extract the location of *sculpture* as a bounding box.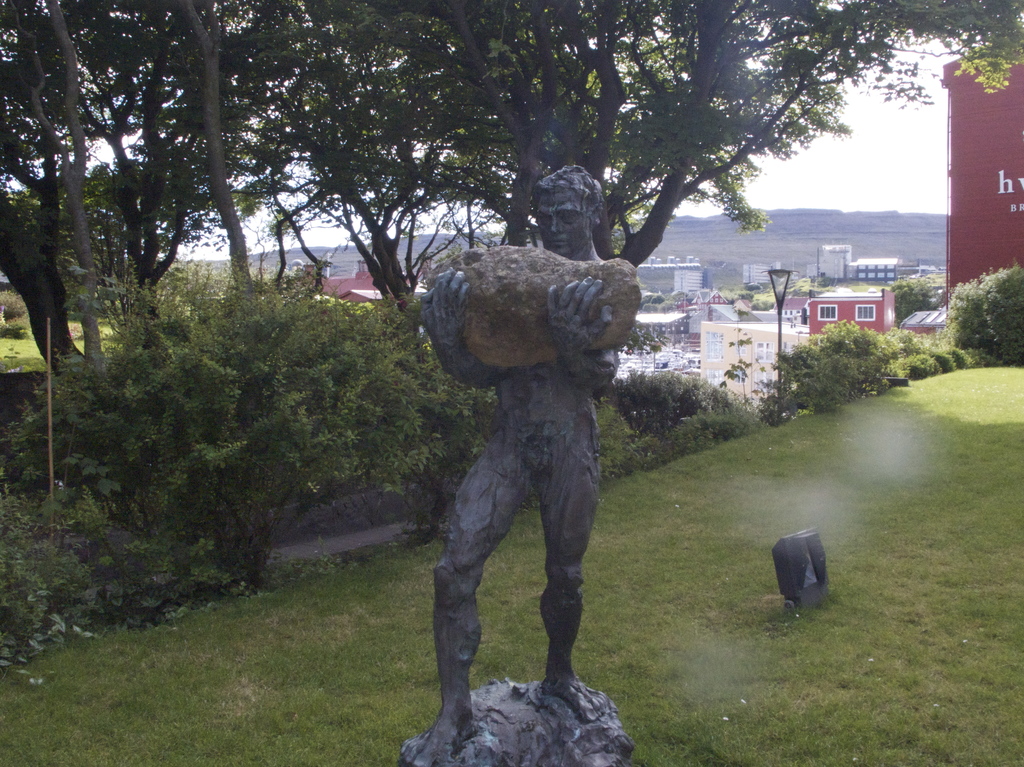
l=412, t=186, r=653, b=742.
